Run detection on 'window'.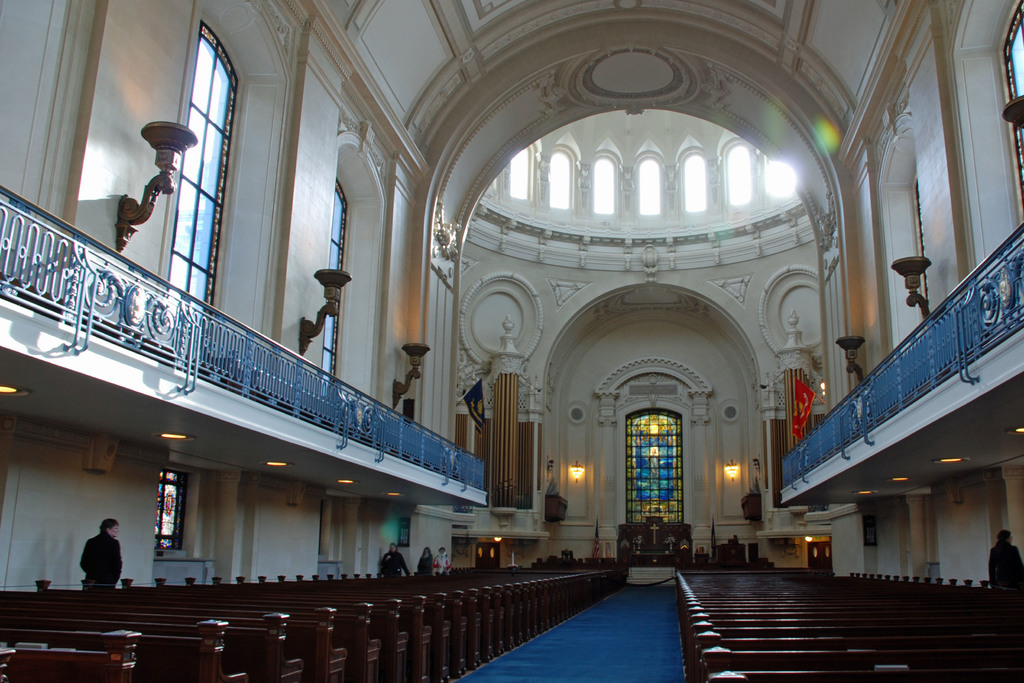
Result: <box>641,159,660,213</box>.
